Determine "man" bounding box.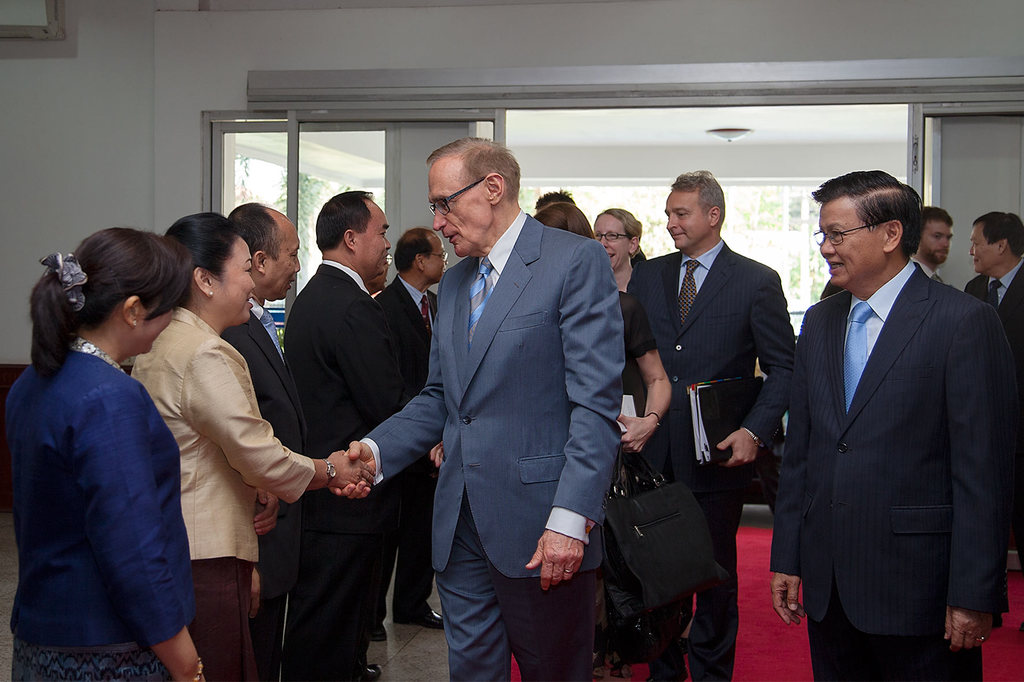
Determined: (776, 137, 1011, 679).
